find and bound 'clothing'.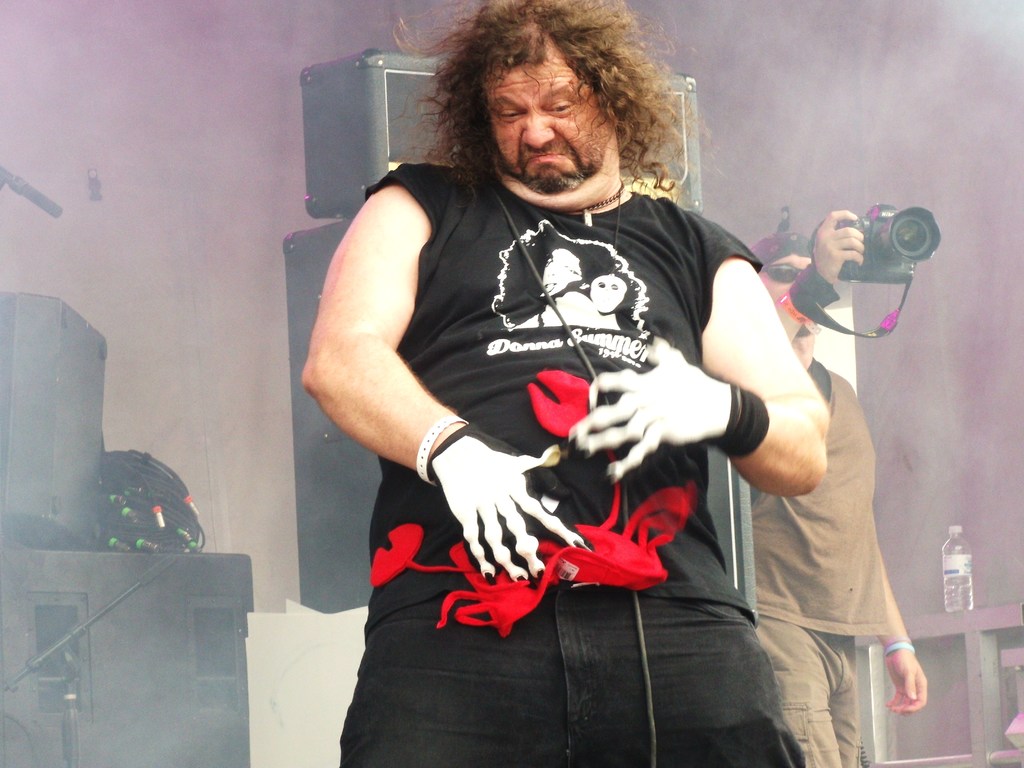
Bound: bbox=(353, 141, 778, 682).
